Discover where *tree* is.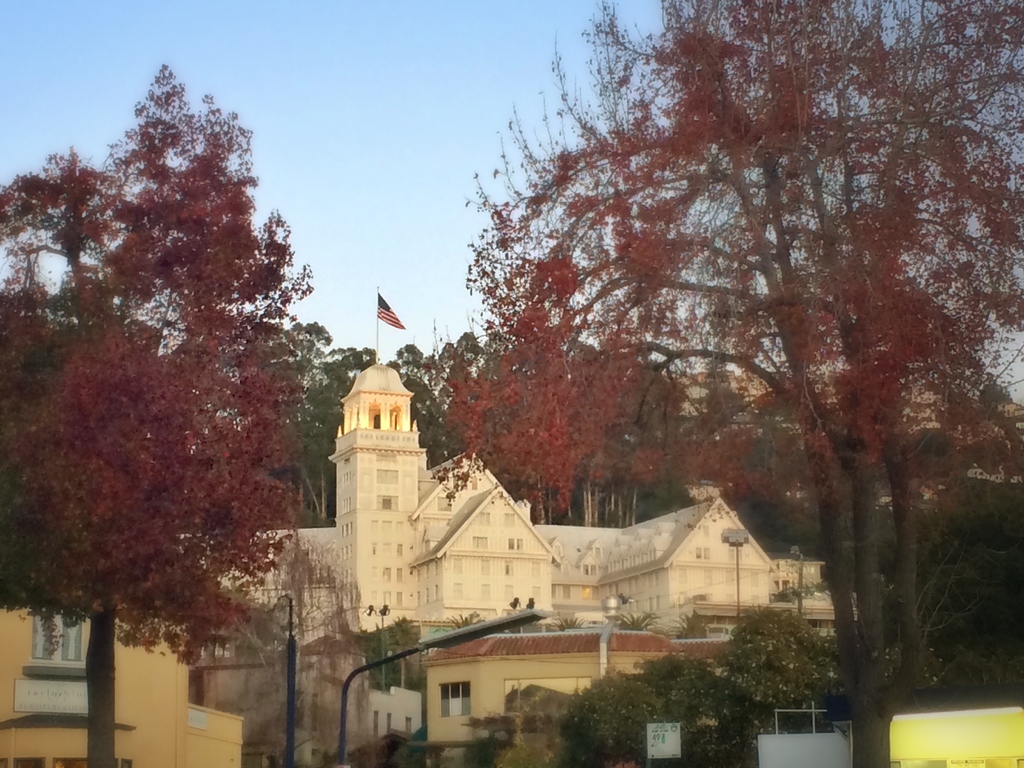
Discovered at [left=448, top=0, right=1023, bottom=767].
